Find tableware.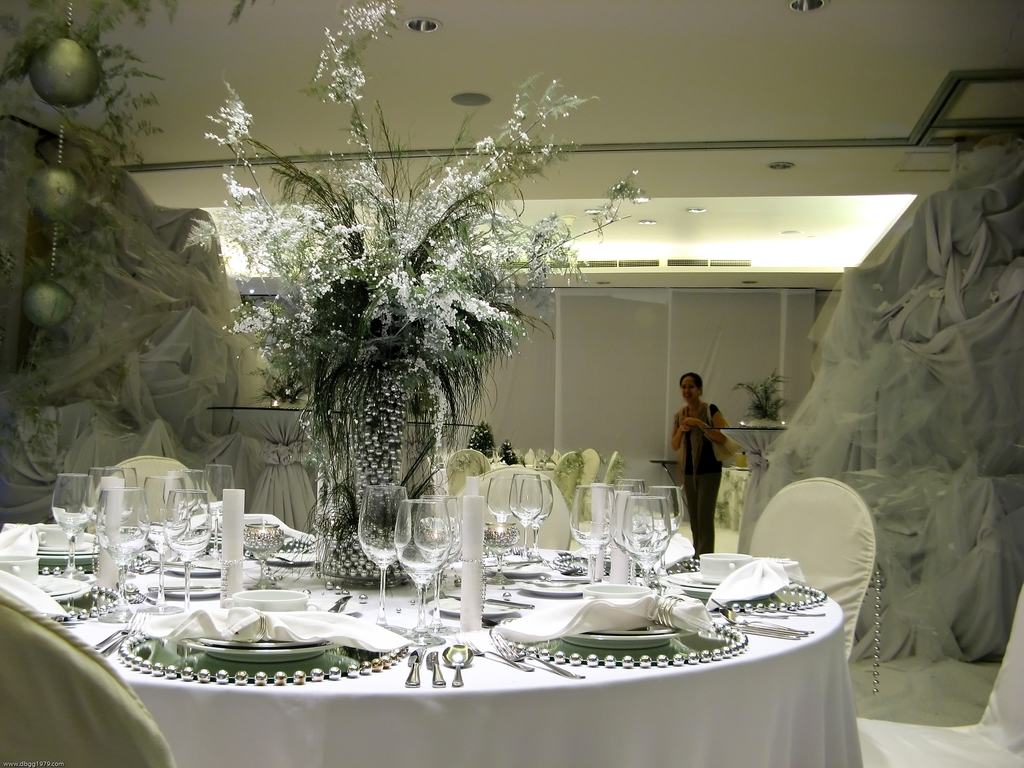
(x1=163, y1=488, x2=216, y2=608).
